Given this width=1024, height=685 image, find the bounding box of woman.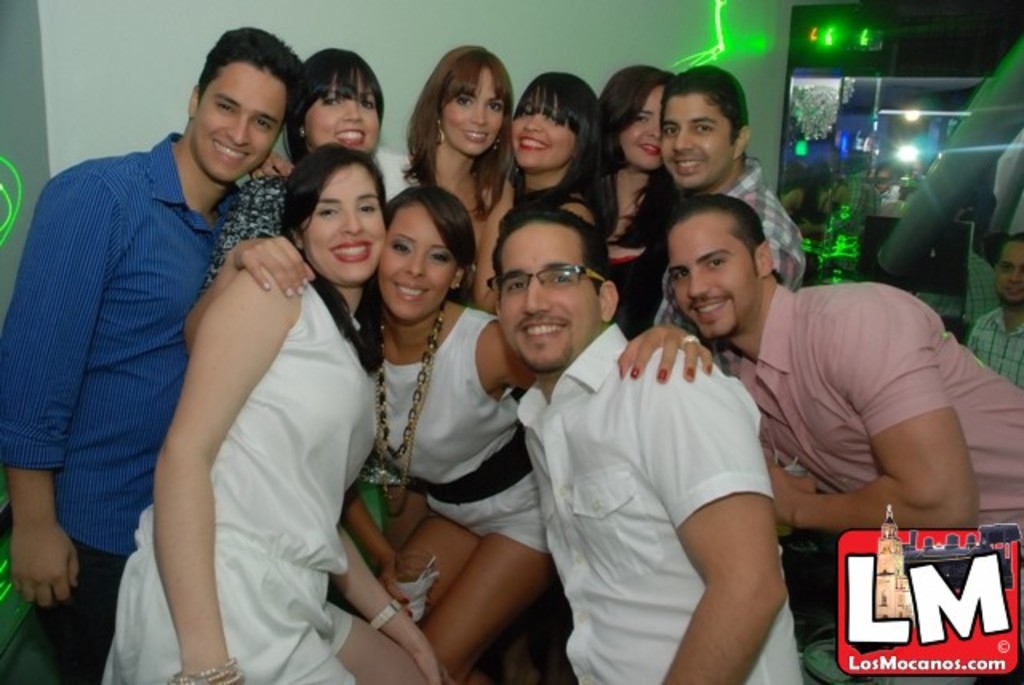
181 181 717 683.
